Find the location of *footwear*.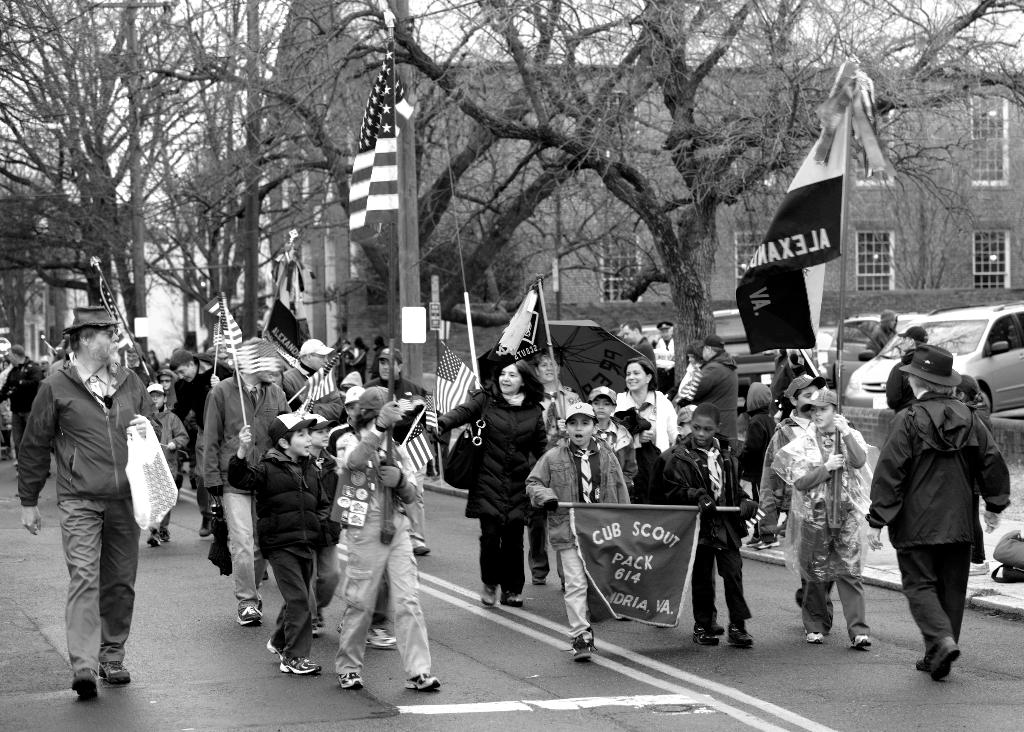
Location: {"left": 335, "top": 670, "right": 365, "bottom": 691}.
